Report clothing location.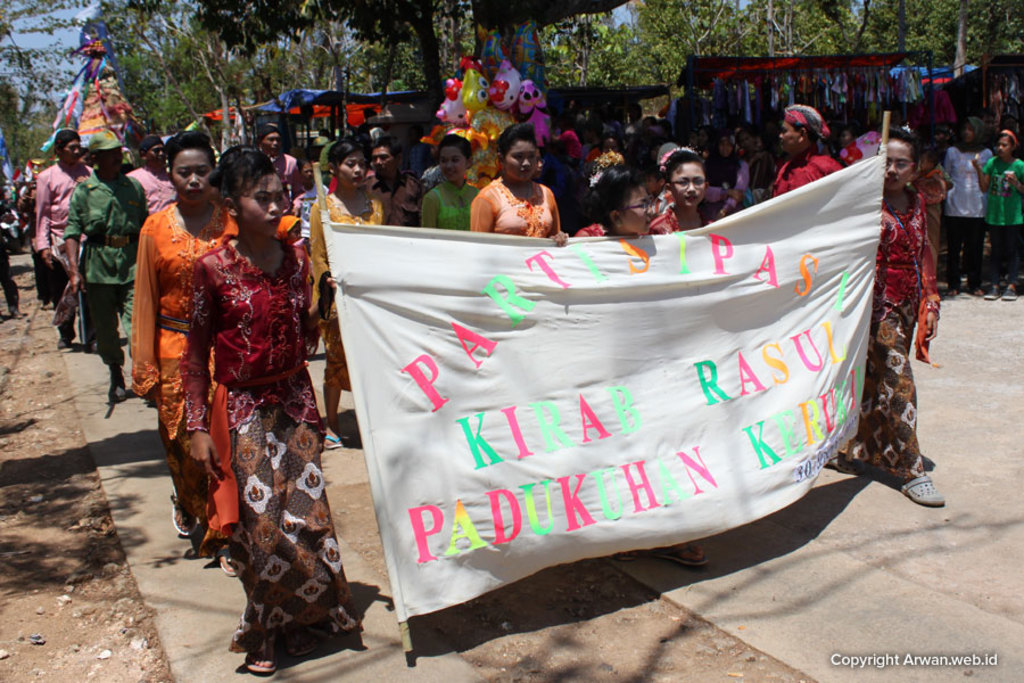
Report: 666 91 705 132.
